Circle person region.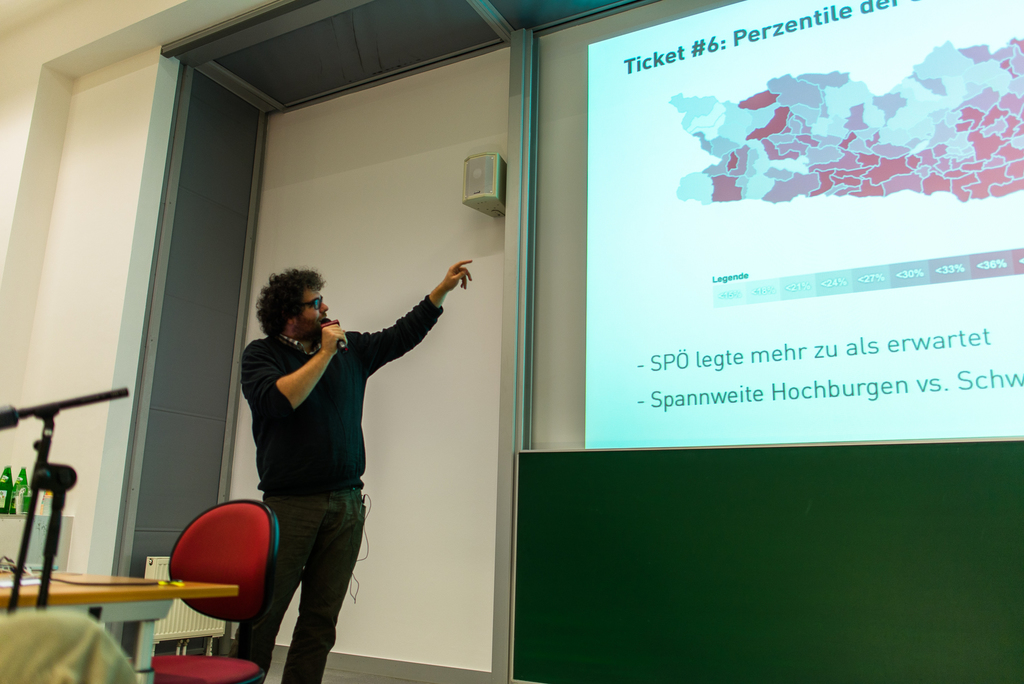
Region: Rect(216, 236, 448, 667).
